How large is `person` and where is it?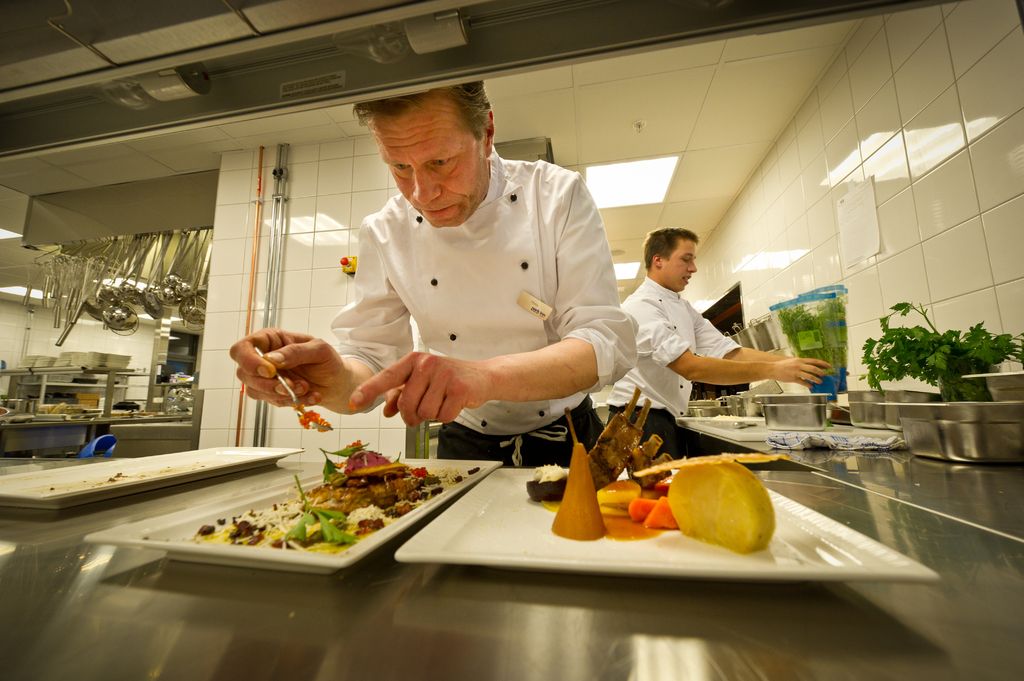
Bounding box: 602/220/828/467.
